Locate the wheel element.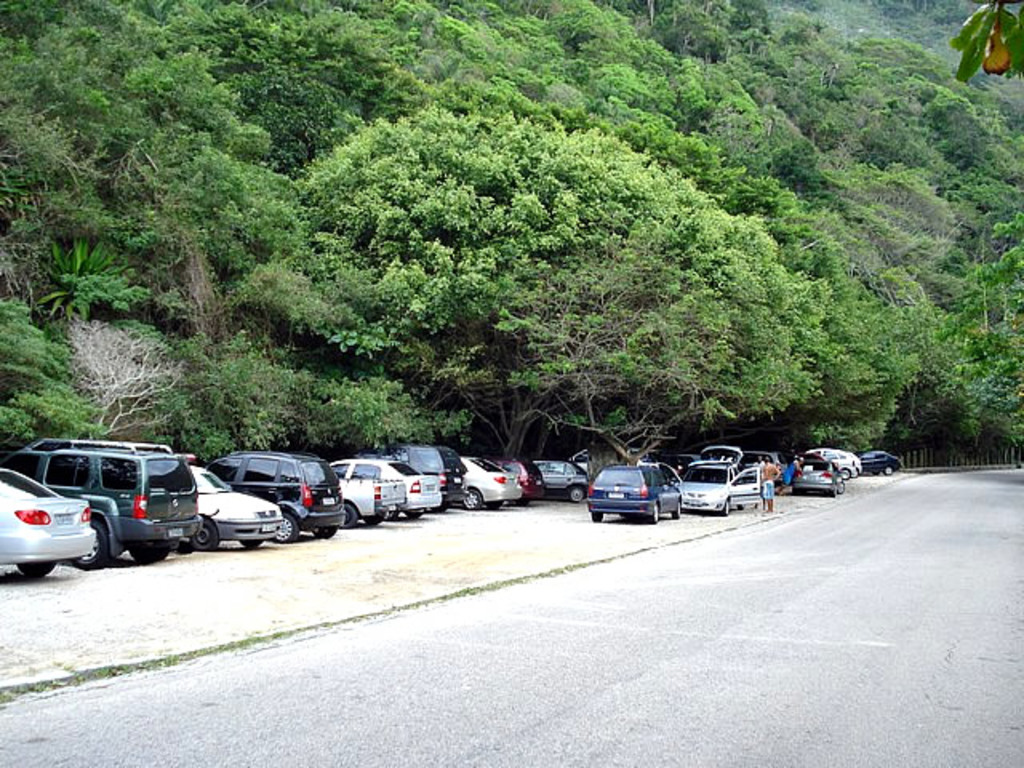
Element bbox: Rect(278, 510, 301, 544).
